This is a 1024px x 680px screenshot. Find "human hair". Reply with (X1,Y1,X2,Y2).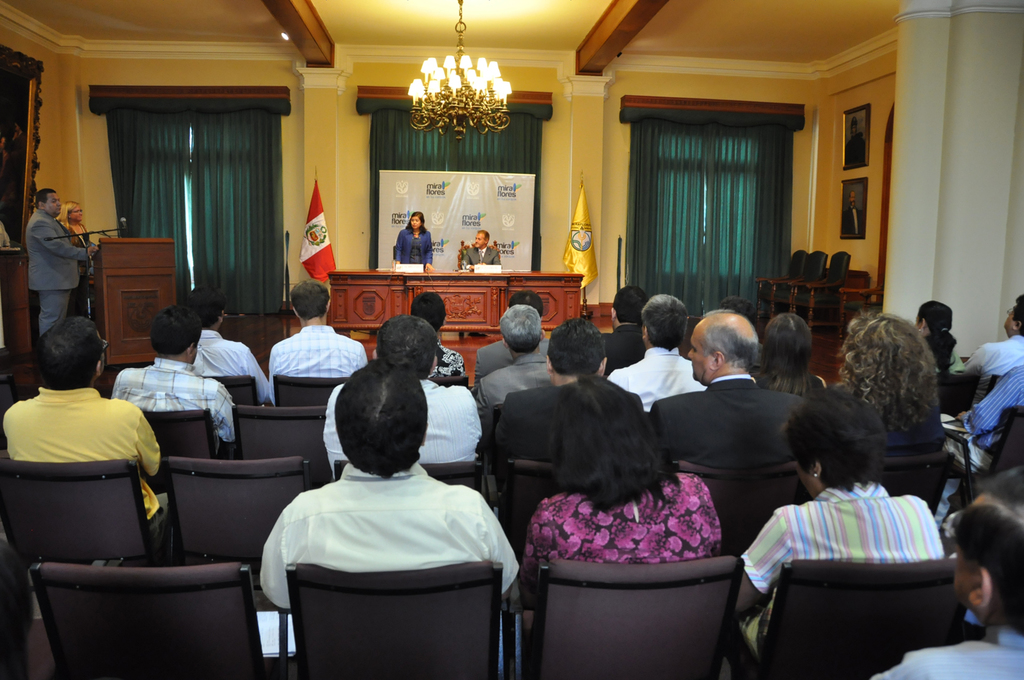
(149,306,208,354).
